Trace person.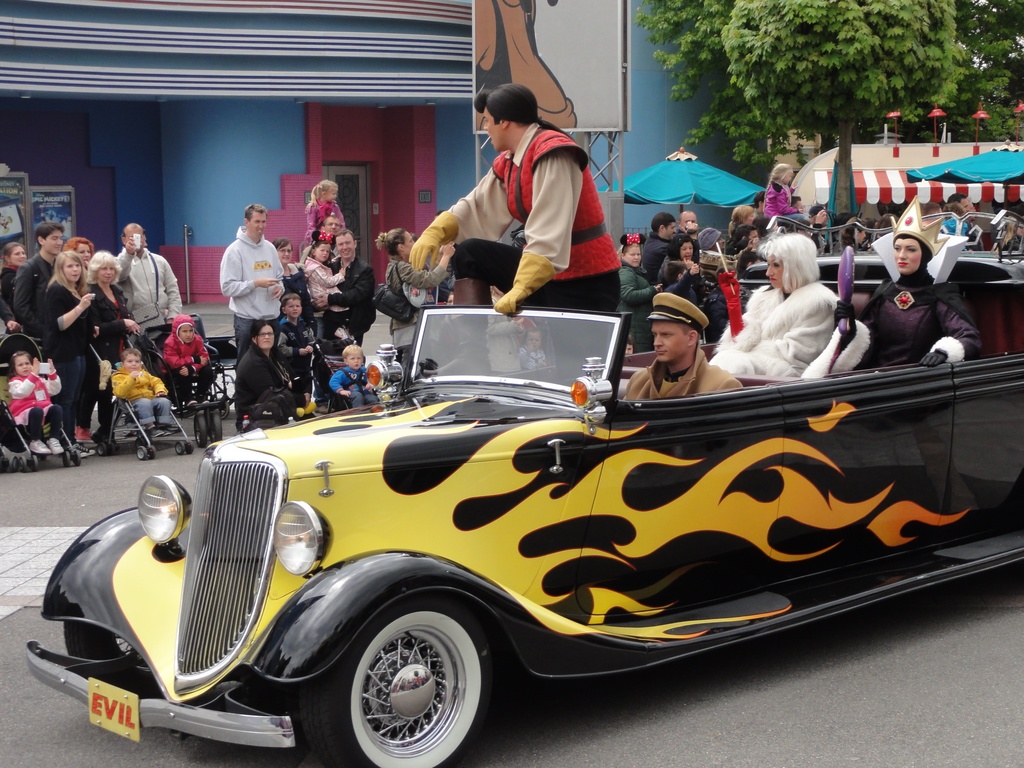
Traced to locate(67, 241, 92, 268).
